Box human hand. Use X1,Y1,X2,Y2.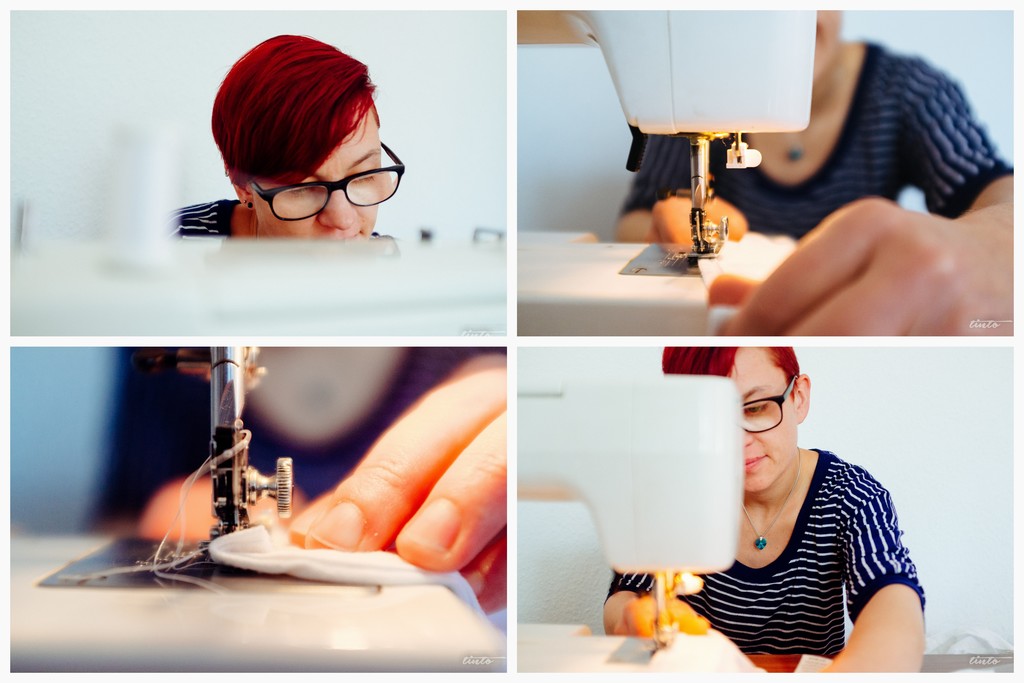
648,194,751,244.
